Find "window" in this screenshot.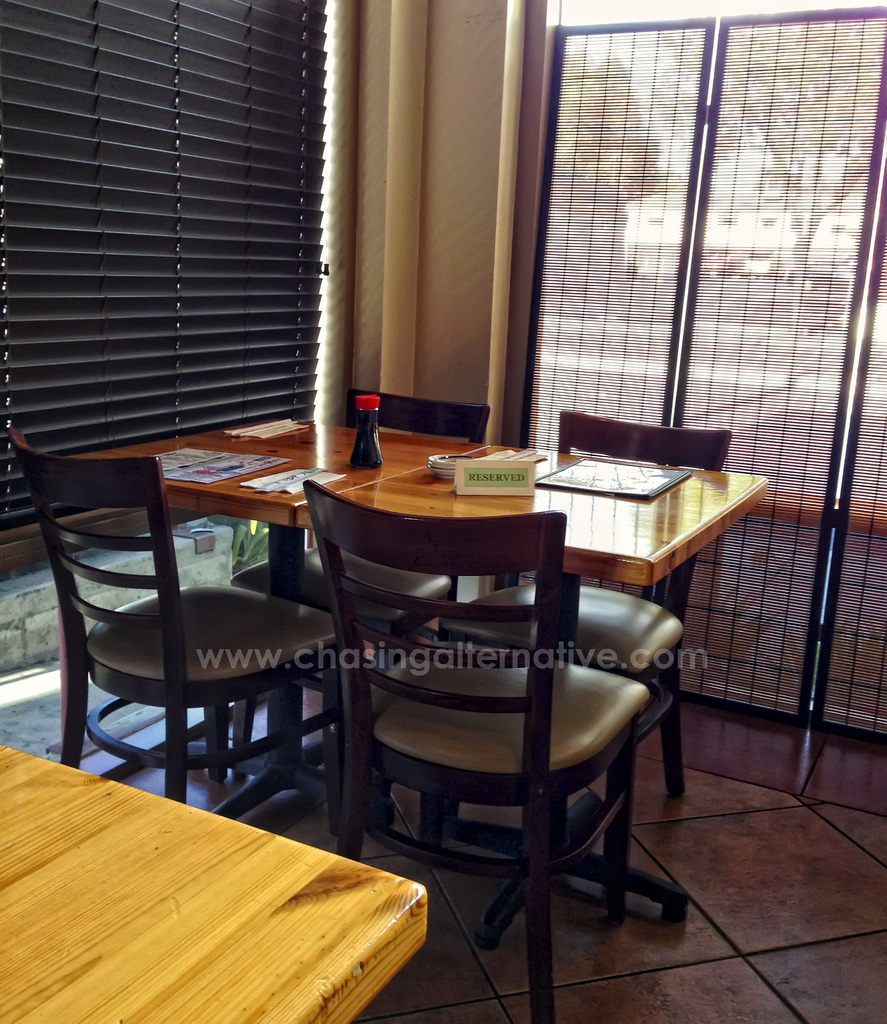
The bounding box for "window" is x1=526 y1=0 x2=886 y2=748.
